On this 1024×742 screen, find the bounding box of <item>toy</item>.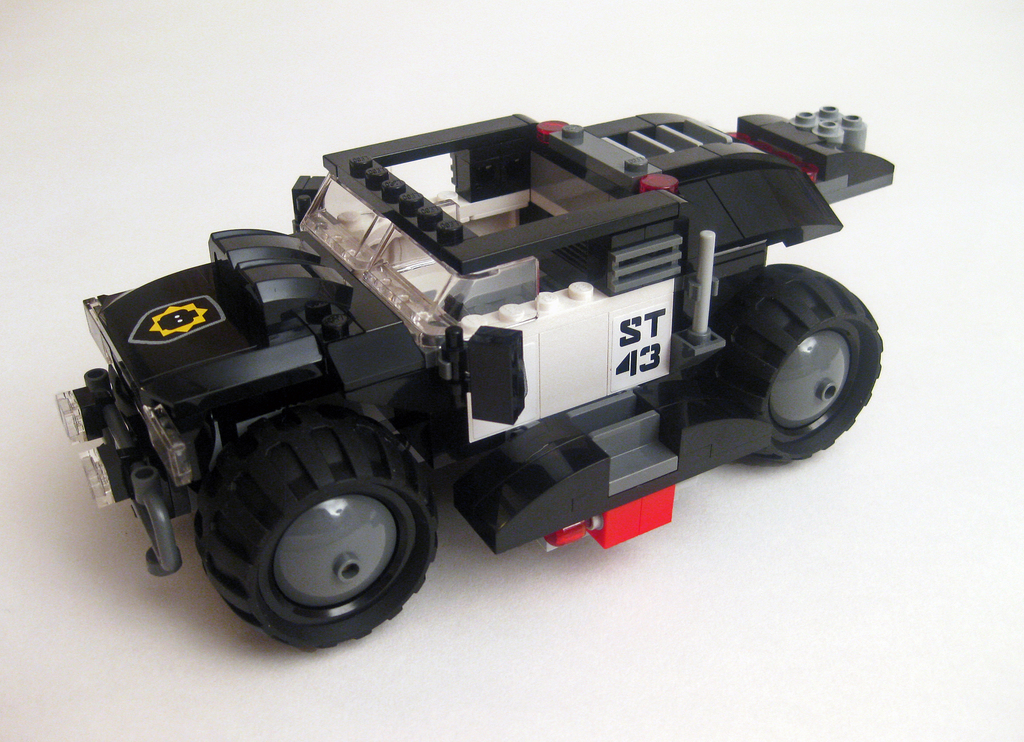
Bounding box: x1=28 y1=67 x2=905 y2=631.
